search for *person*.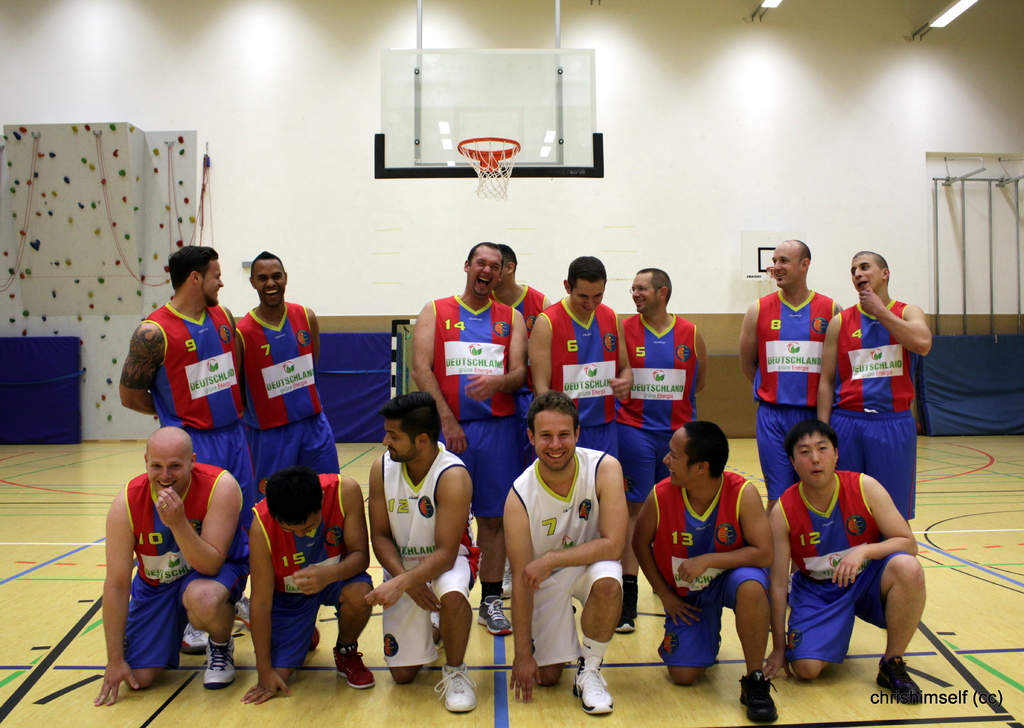
Found at (x1=616, y1=266, x2=707, y2=633).
